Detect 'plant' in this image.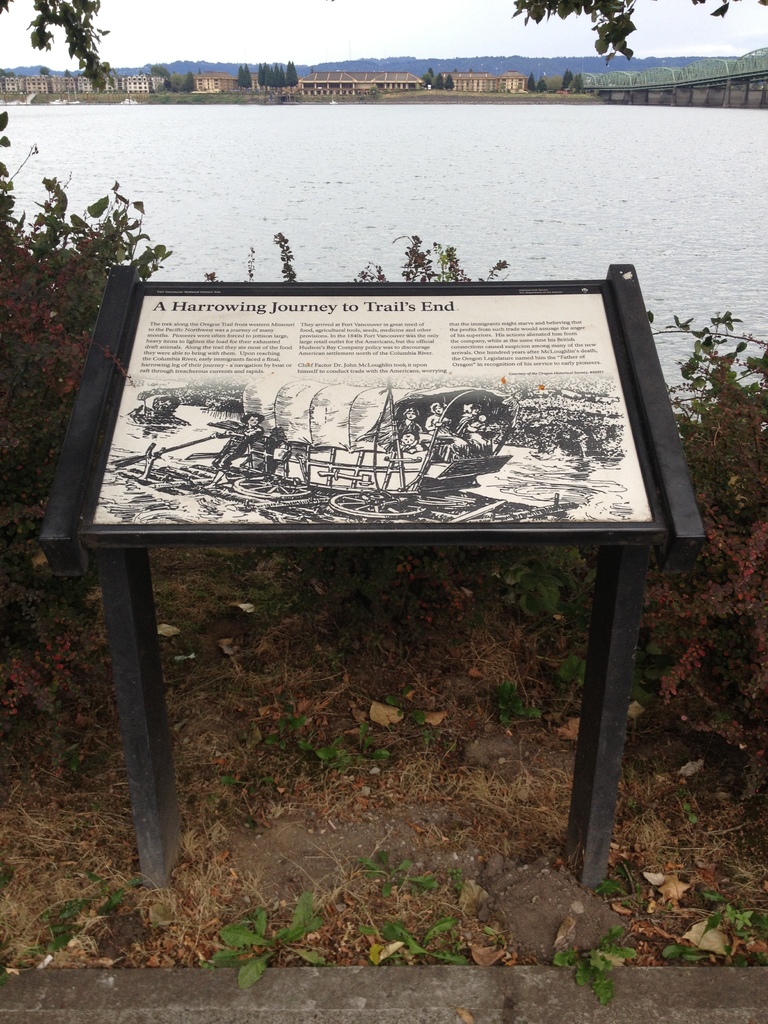
Detection: (x1=355, y1=720, x2=391, y2=762).
